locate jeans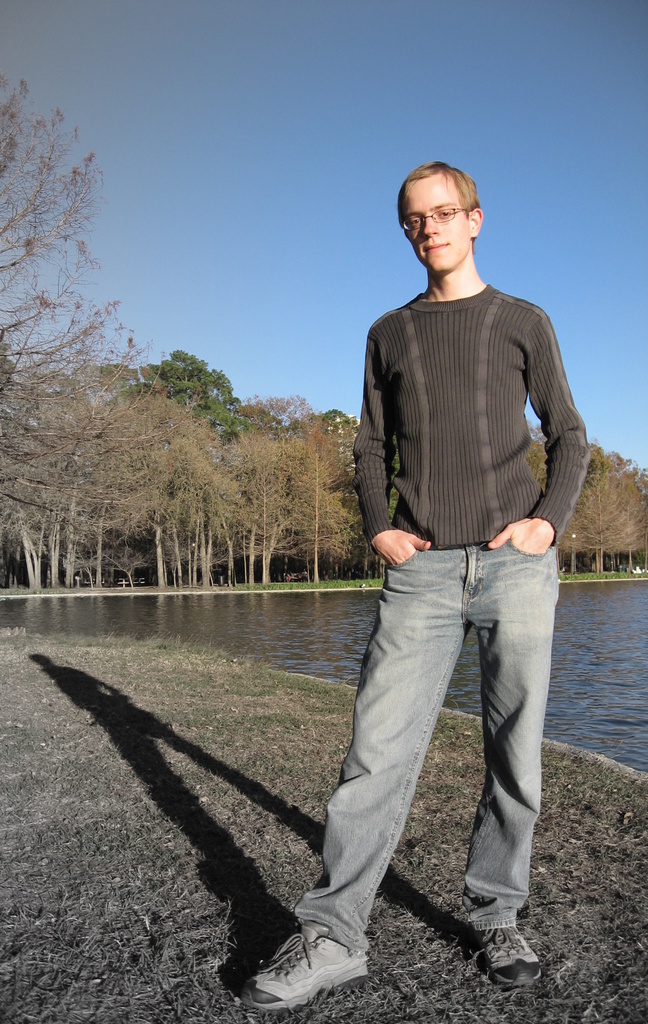
[left=291, top=527, right=555, bottom=976]
